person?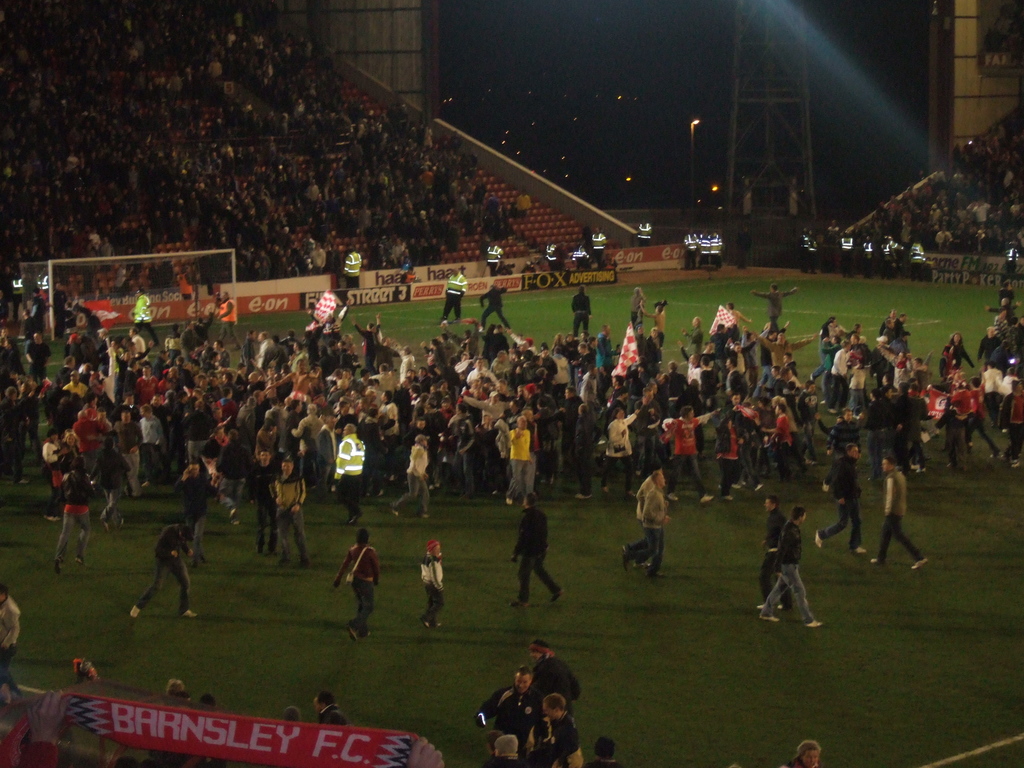
Rect(328, 419, 369, 527)
